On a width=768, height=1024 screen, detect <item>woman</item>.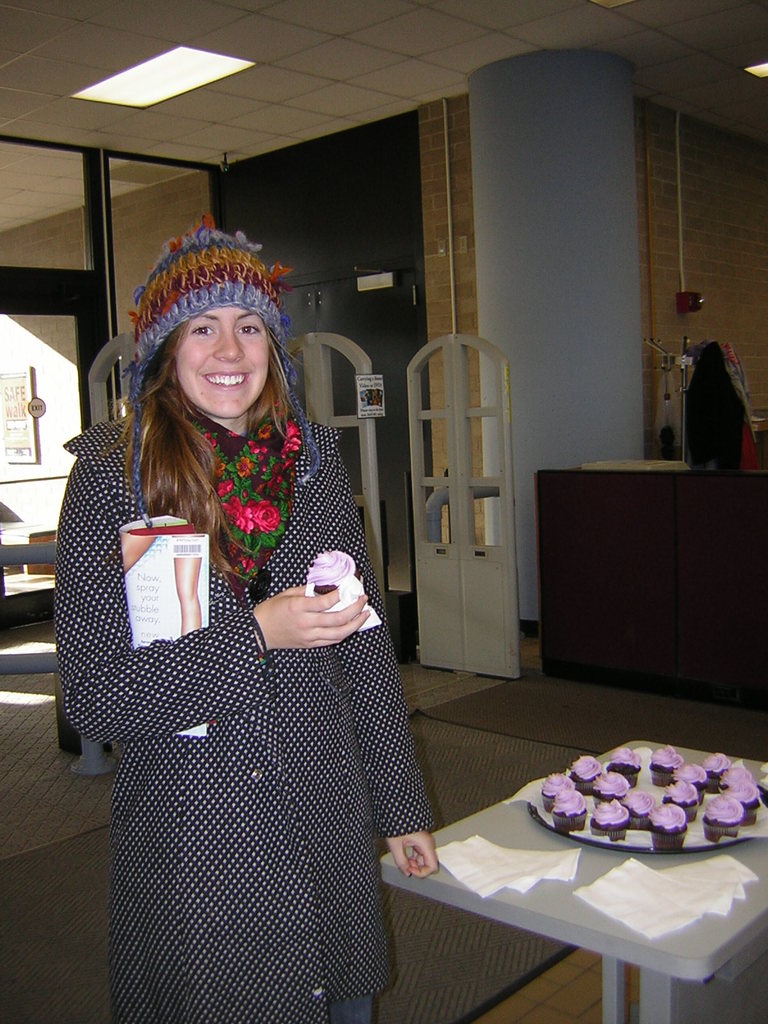
locate(47, 212, 449, 1023).
